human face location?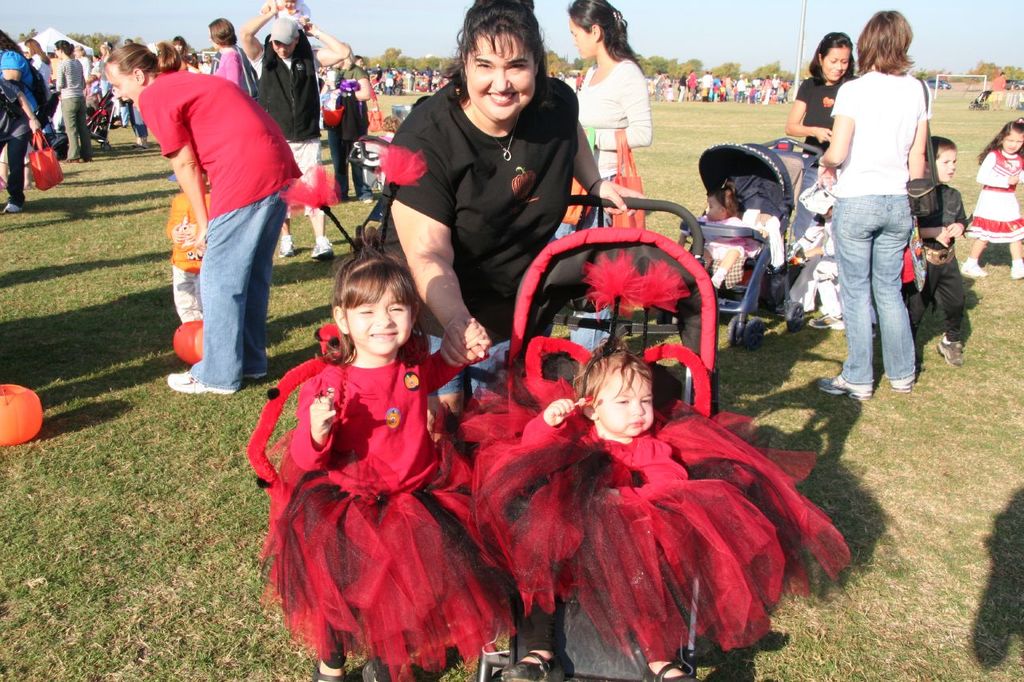
<bbox>702, 197, 720, 223</bbox>
